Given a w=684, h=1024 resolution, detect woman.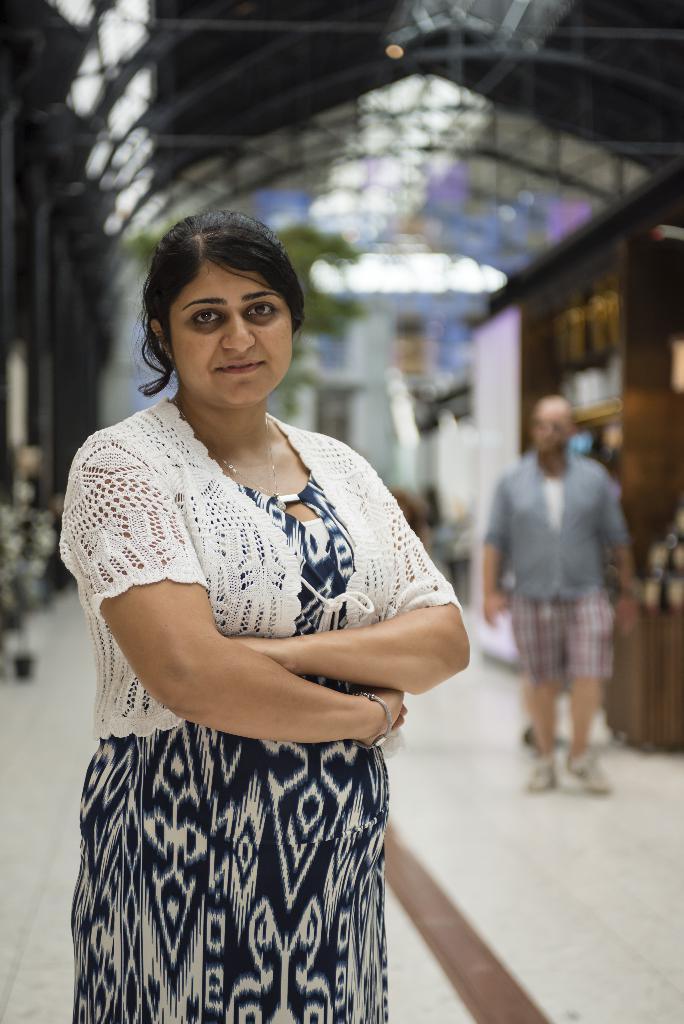
box(57, 210, 475, 1023).
